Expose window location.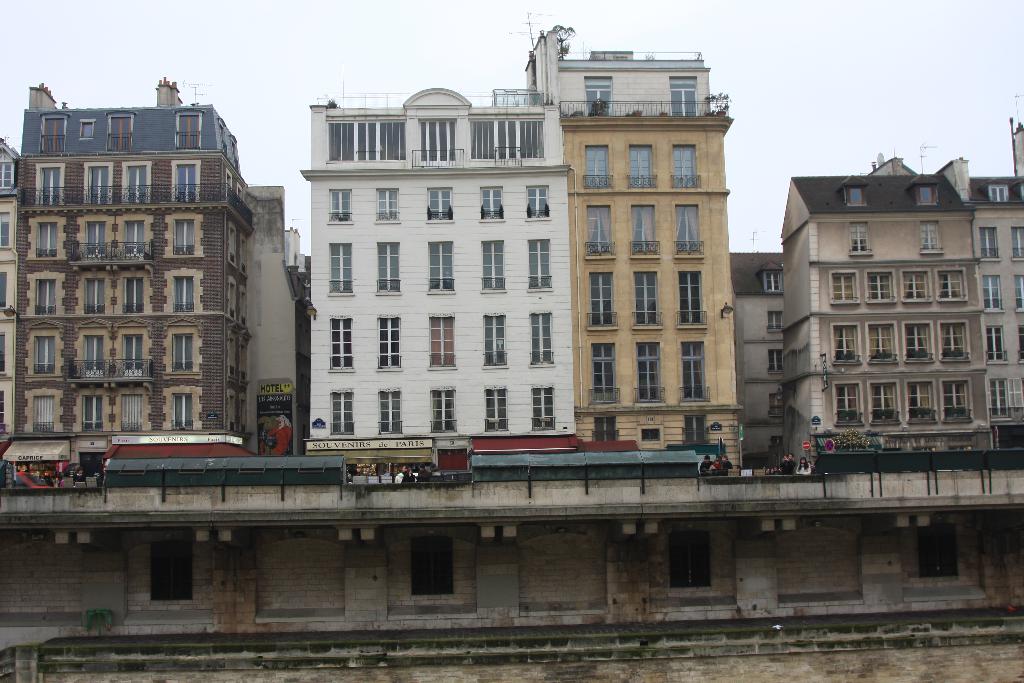
Exposed at 768, 393, 782, 415.
